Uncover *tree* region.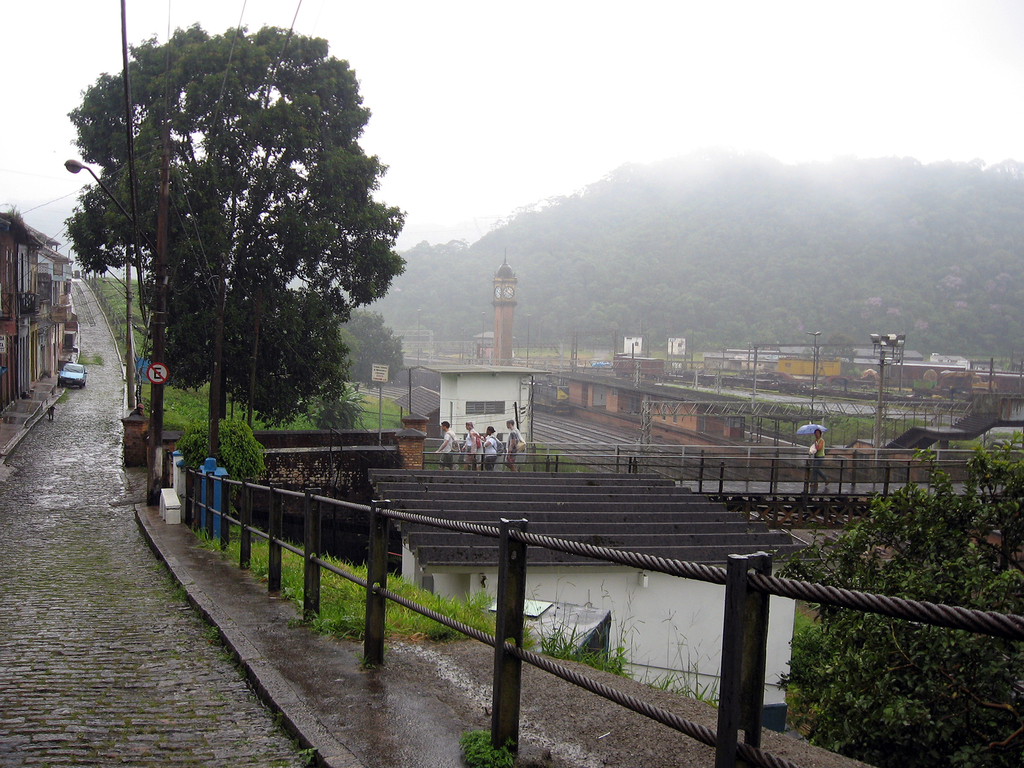
Uncovered: <bbox>776, 429, 1023, 767</bbox>.
